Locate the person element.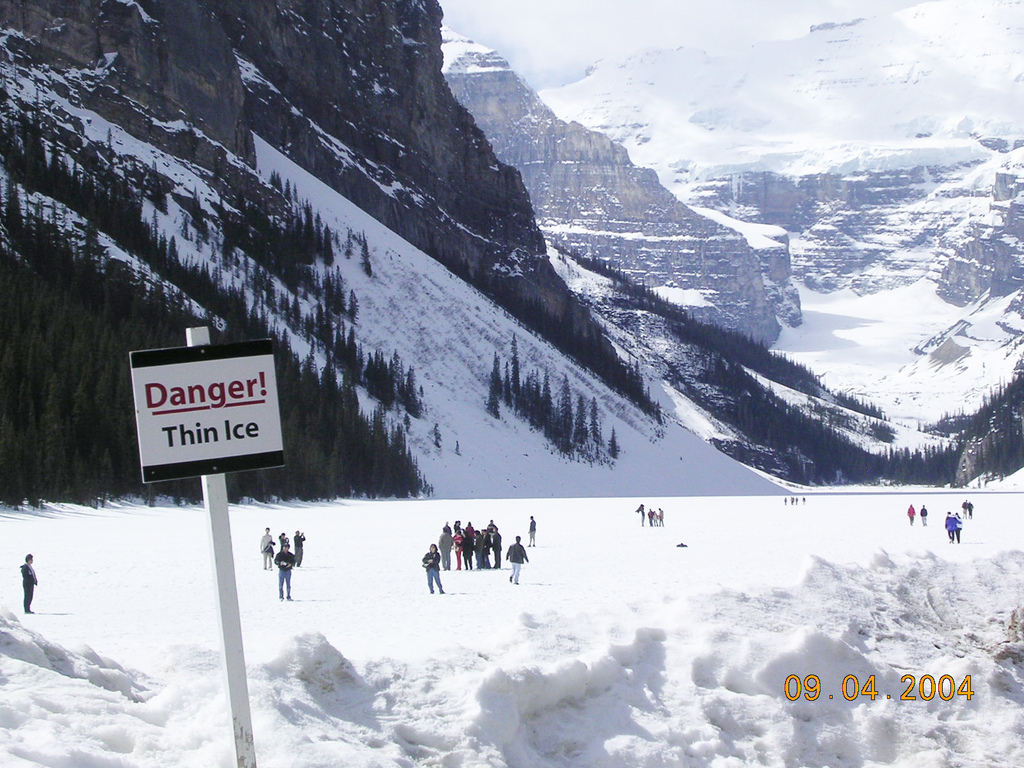
Element bbox: [left=956, top=515, right=963, bottom=540].
